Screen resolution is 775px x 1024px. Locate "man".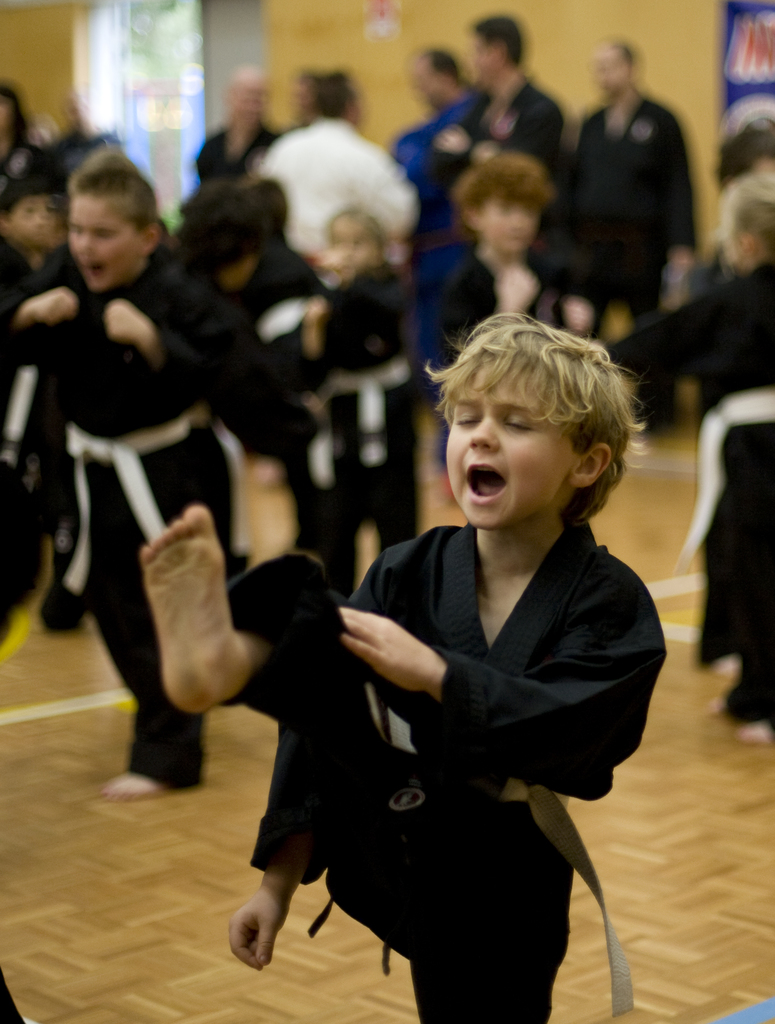
296:202:493:635.
